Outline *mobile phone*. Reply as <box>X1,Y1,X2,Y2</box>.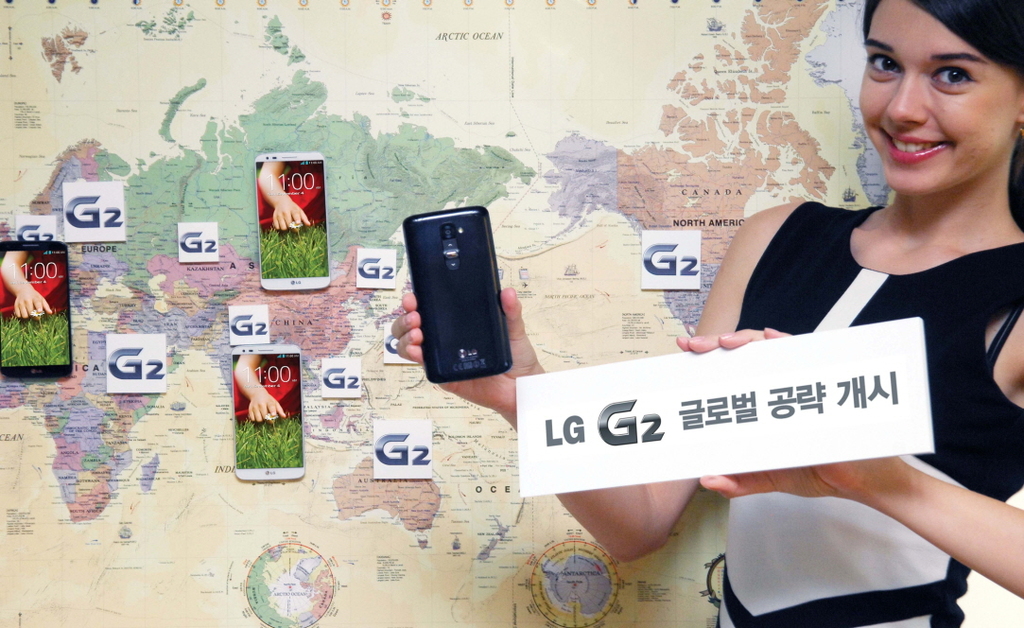
<box>390,206,517,376</box>.
